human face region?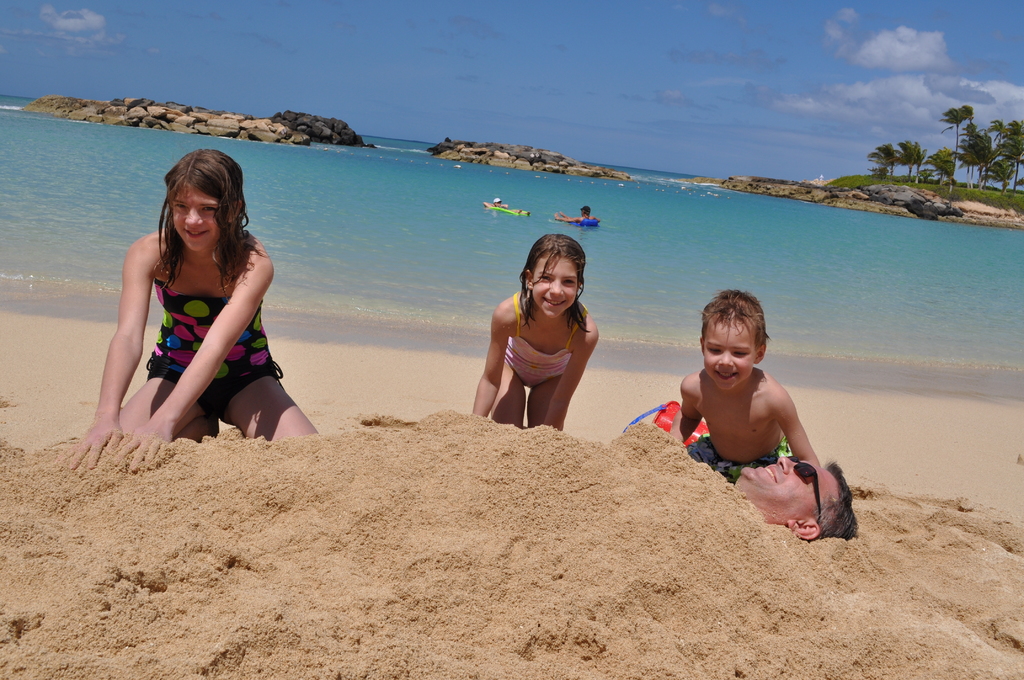
[531, 256, 580, 318]
